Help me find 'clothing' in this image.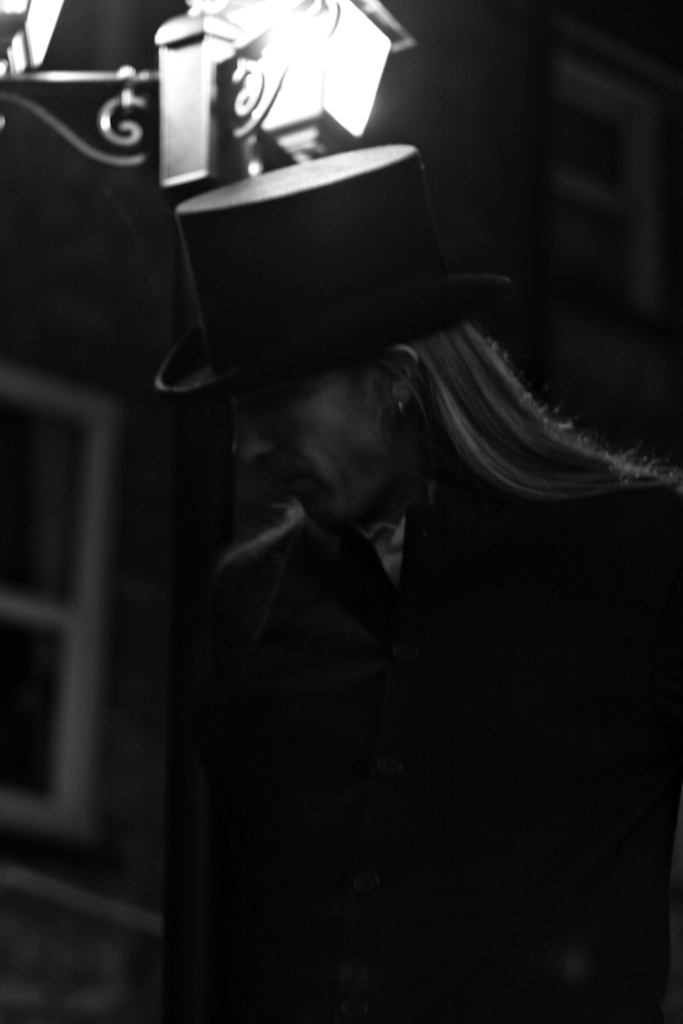
Found it: (163, 504, 682, 1023).
